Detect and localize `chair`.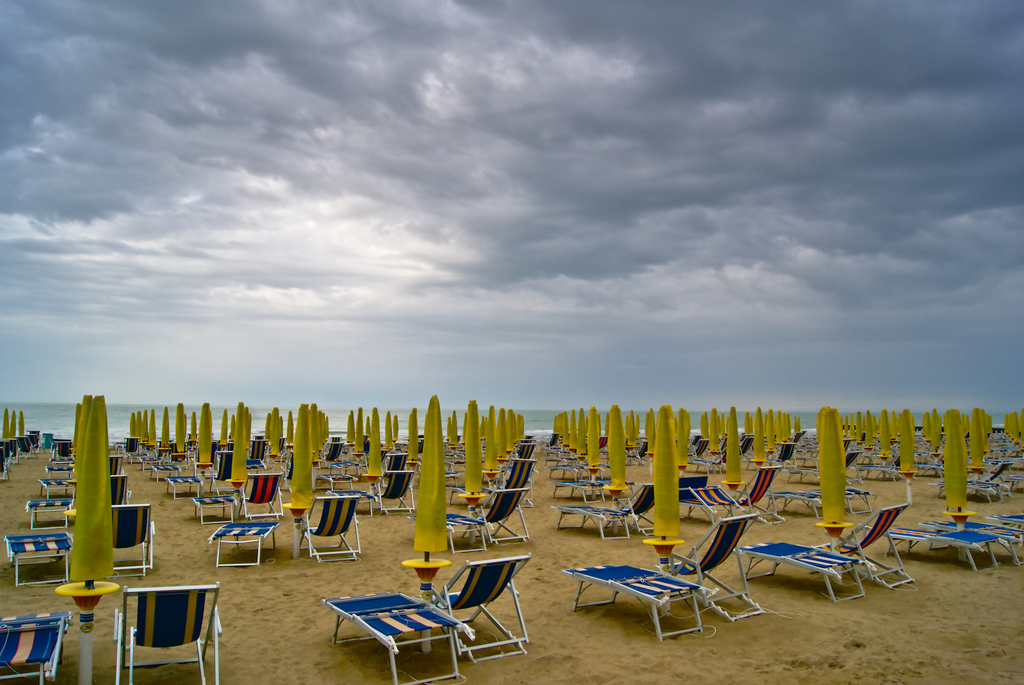
Localized at detection(769, 442, 798, 463).
